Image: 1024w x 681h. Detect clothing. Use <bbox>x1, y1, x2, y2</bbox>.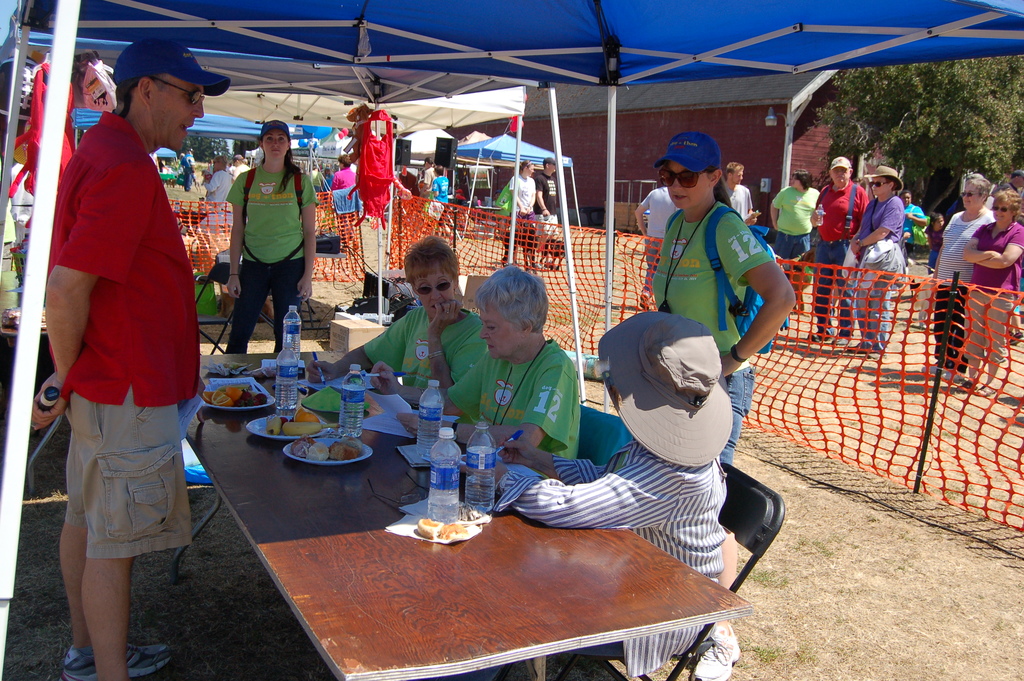
<bbox>230, 156, 248, 181</bbox>.
